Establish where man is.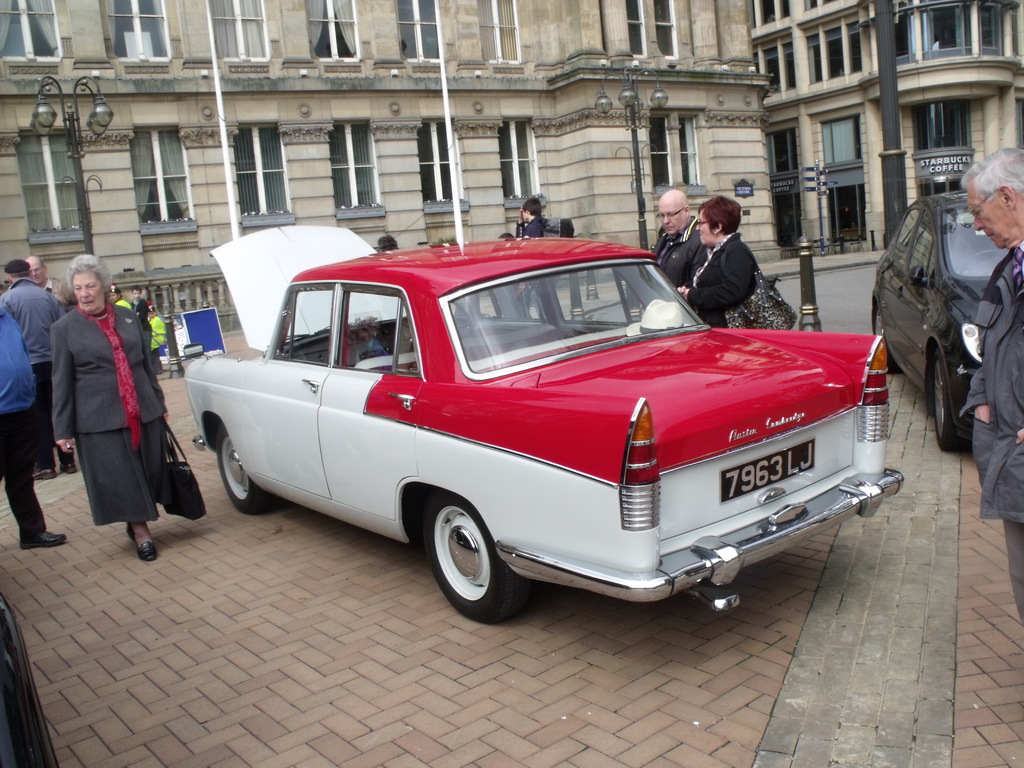
Established at (520,198,551,239).
